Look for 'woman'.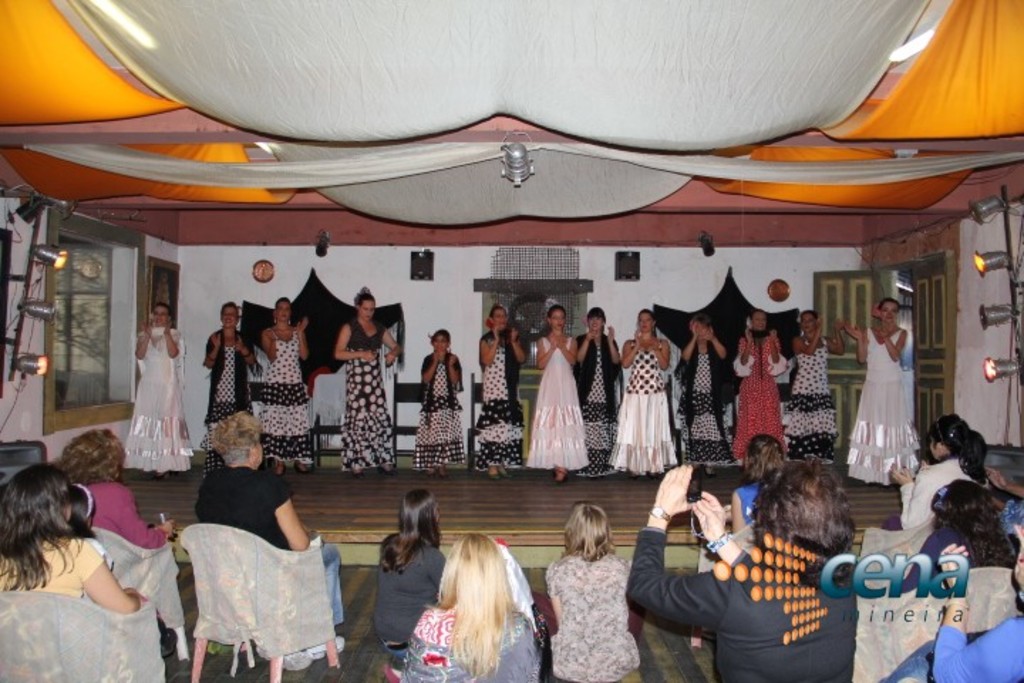
Found: crop(50, 428, 176, 555).
